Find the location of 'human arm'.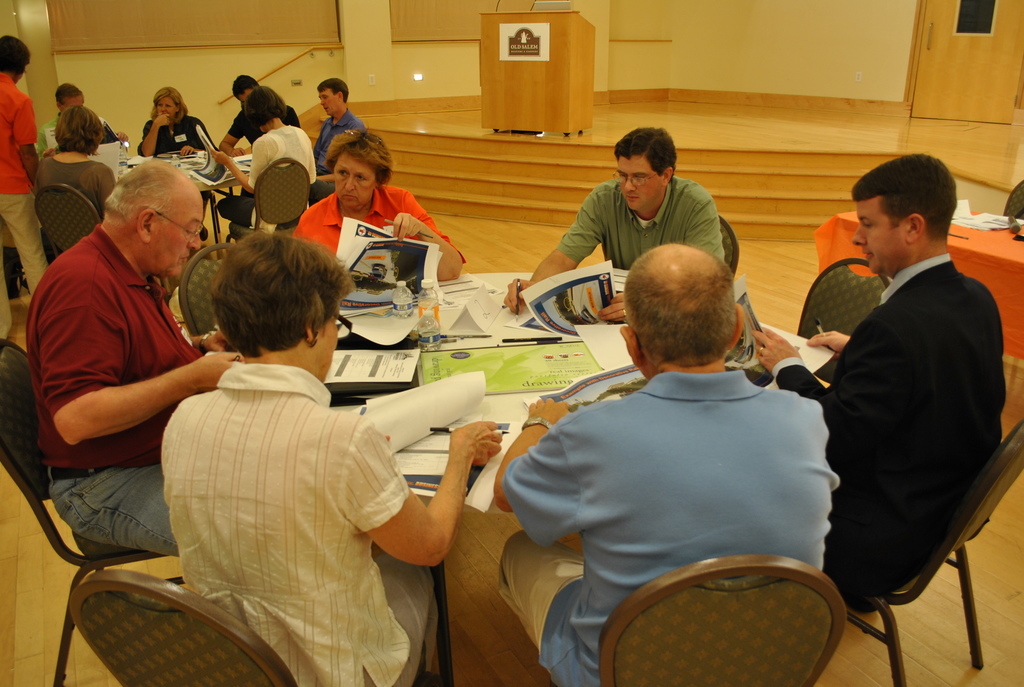
Location: bbox(685, 185, 730, 266).
